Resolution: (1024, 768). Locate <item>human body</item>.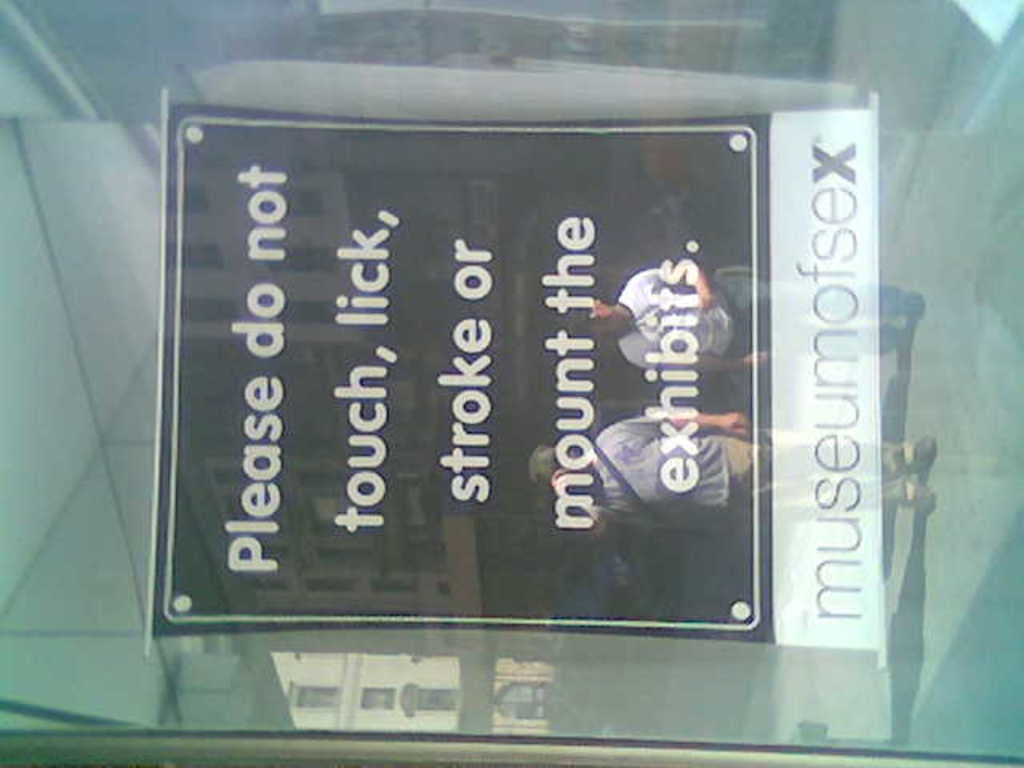
<region>562, 254, 926, 389</region>.
